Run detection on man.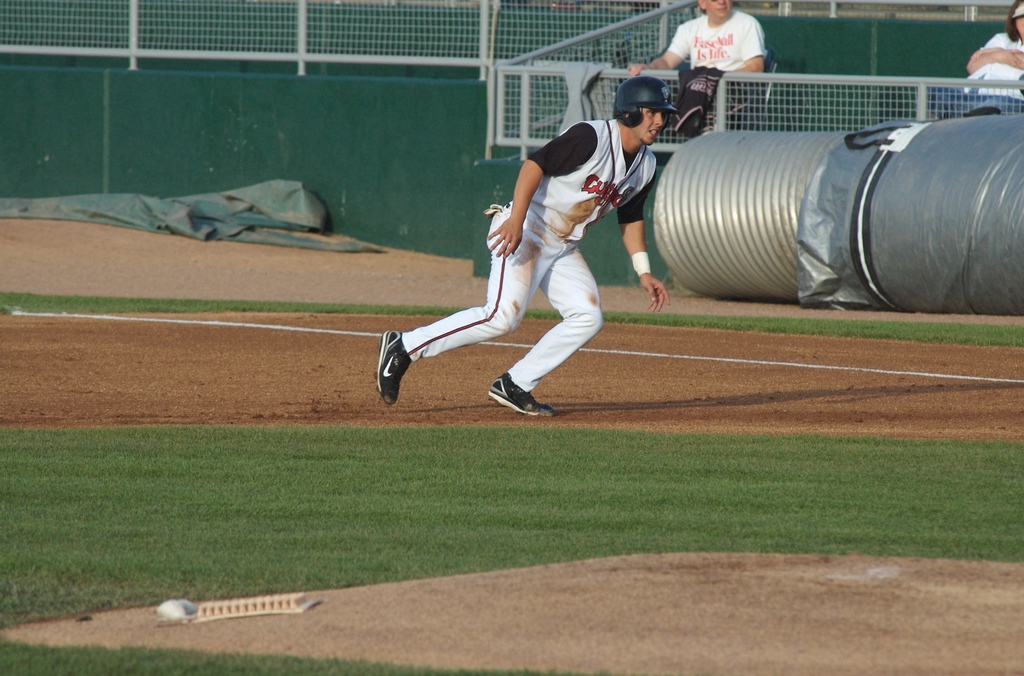
Result: (623, 0, 774, 141).
